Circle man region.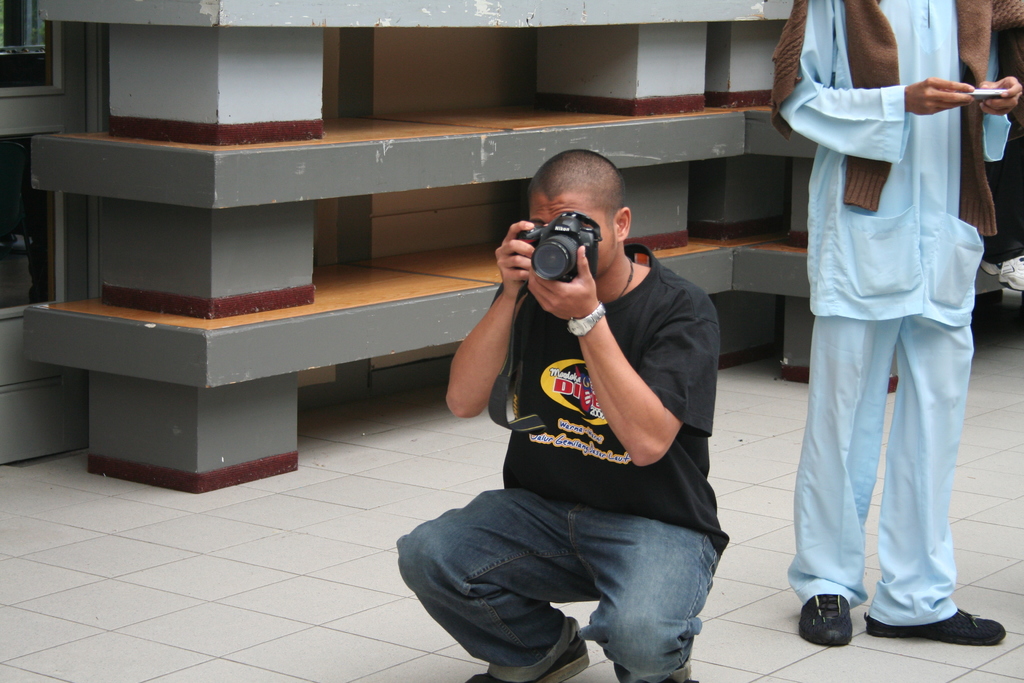
Region: 394/140/746/665.
